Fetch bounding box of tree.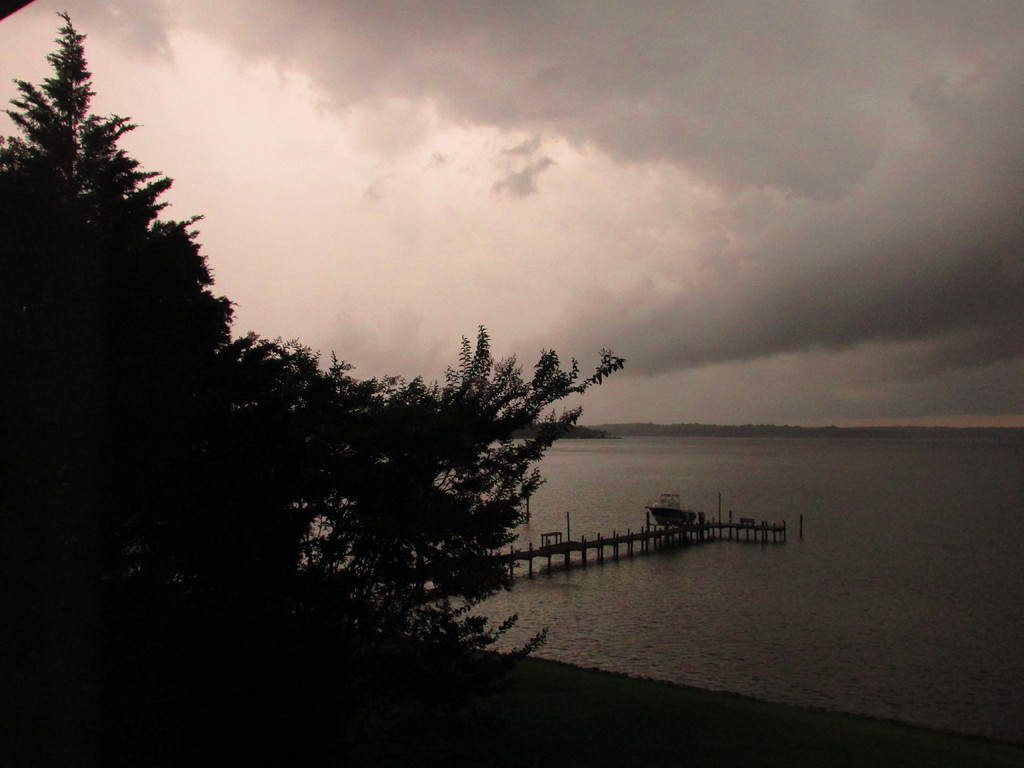
Bbox: select_region(14, 28, 230, 584).
